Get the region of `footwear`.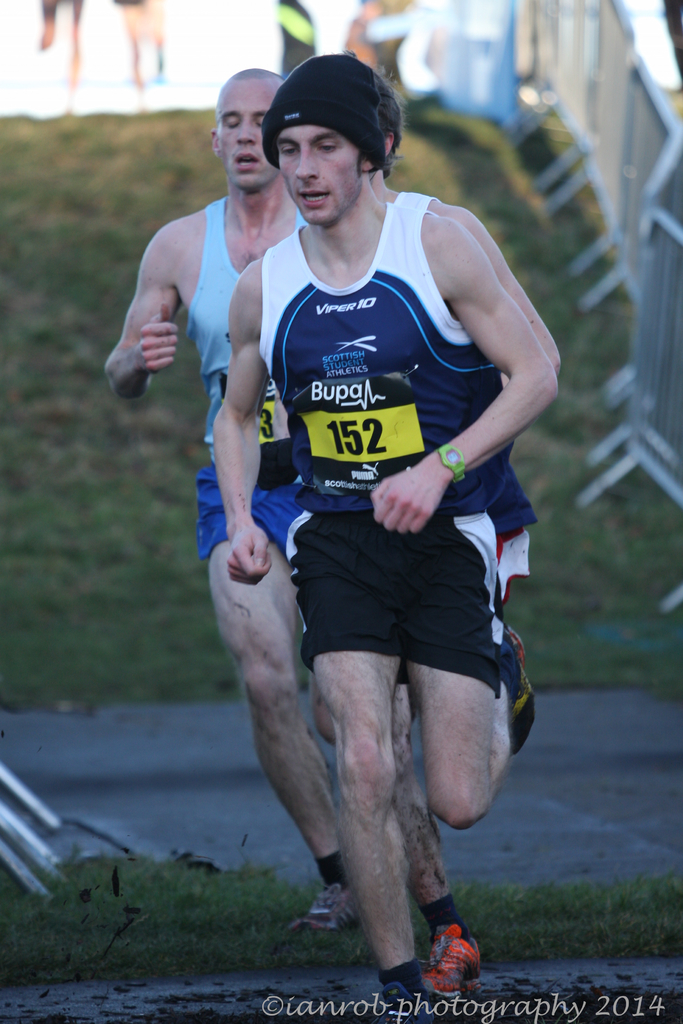
detection(373, 980, 427, 1023).
